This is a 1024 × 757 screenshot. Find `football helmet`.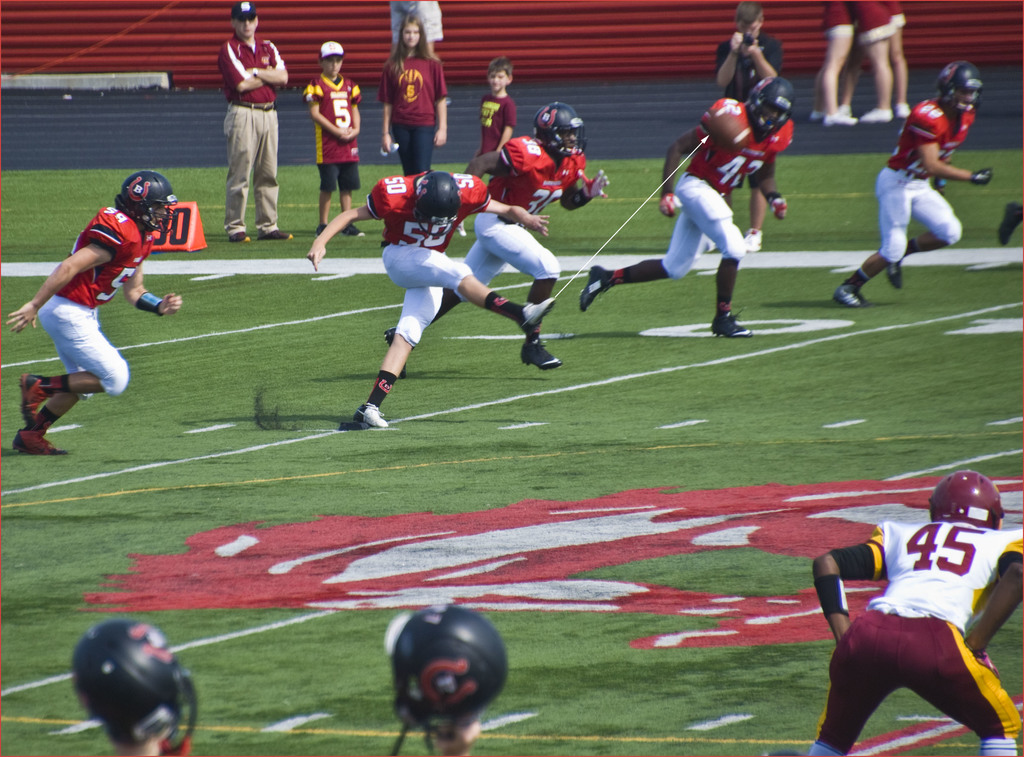
Bounding box: (left=410, top=172, right=465, bottom=236).
